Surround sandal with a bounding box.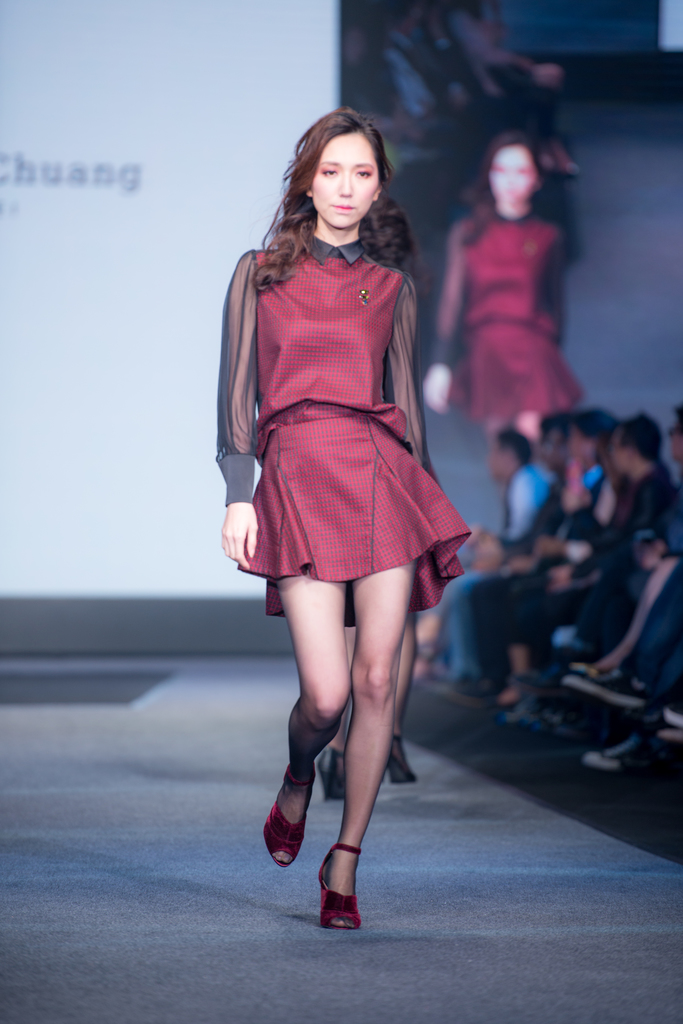
pyautogui.locateOnScreen(318, 846, 366, 928).
